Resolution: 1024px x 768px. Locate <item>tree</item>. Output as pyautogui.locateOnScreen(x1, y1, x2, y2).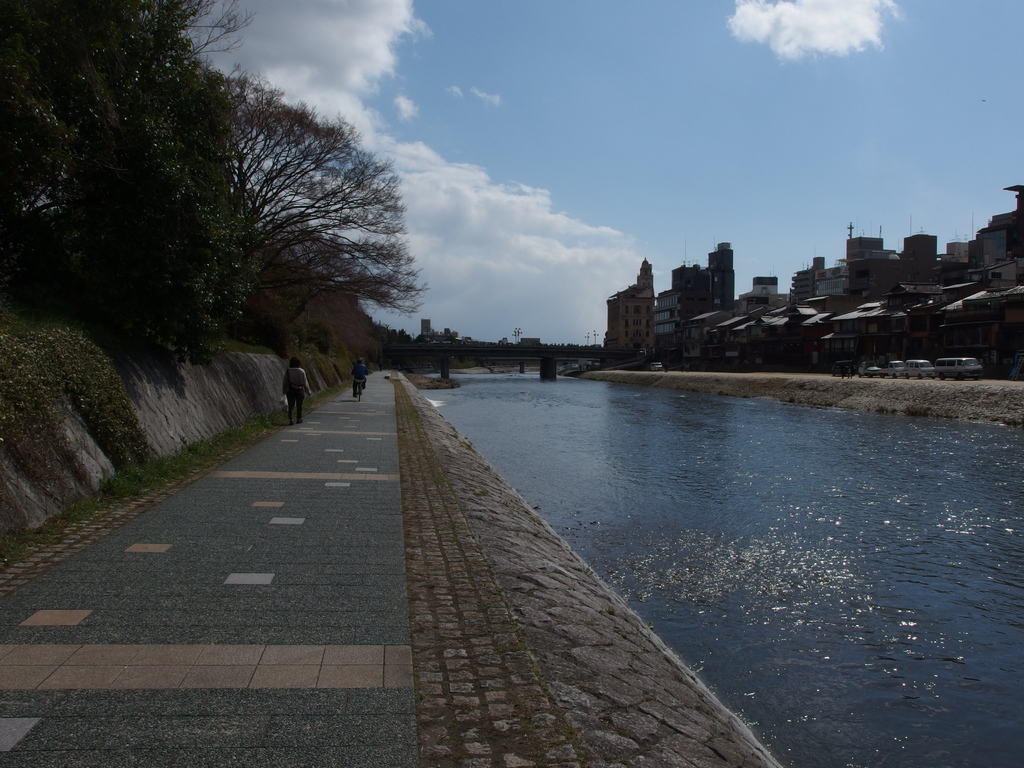
pyautogui.locateOnScreen(300, 271, 378, 362).
